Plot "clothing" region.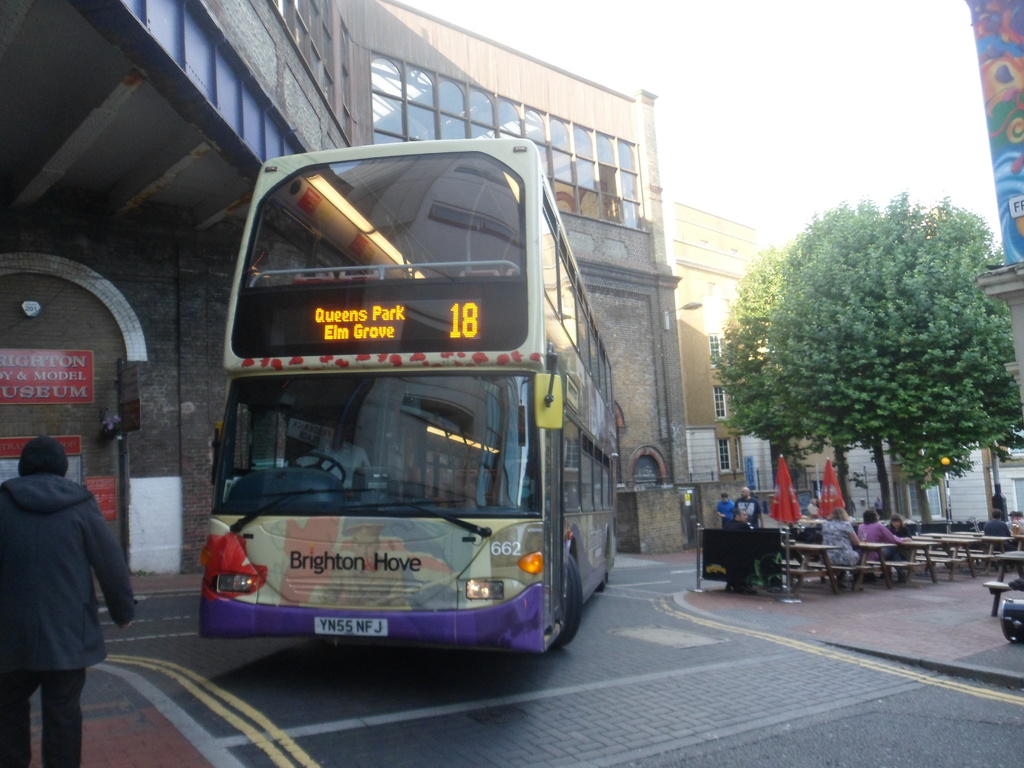
Plotted at 884,522,909,538.
